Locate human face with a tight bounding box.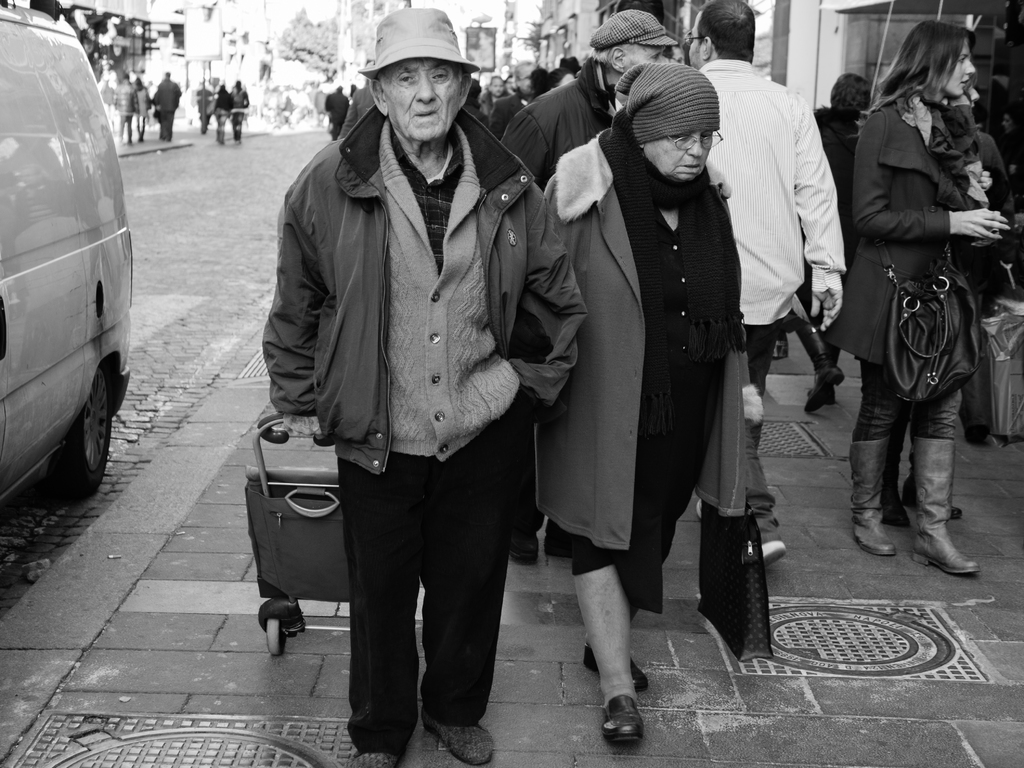
943:33:979:99.
